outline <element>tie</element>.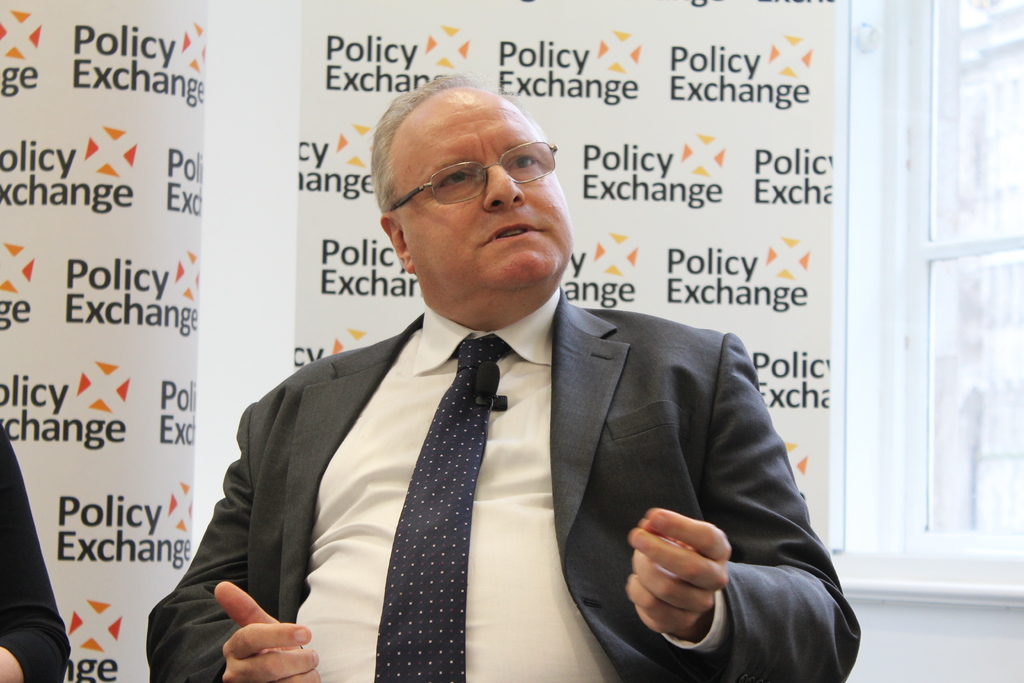
Outline: region(375, 331, 514, 682).
